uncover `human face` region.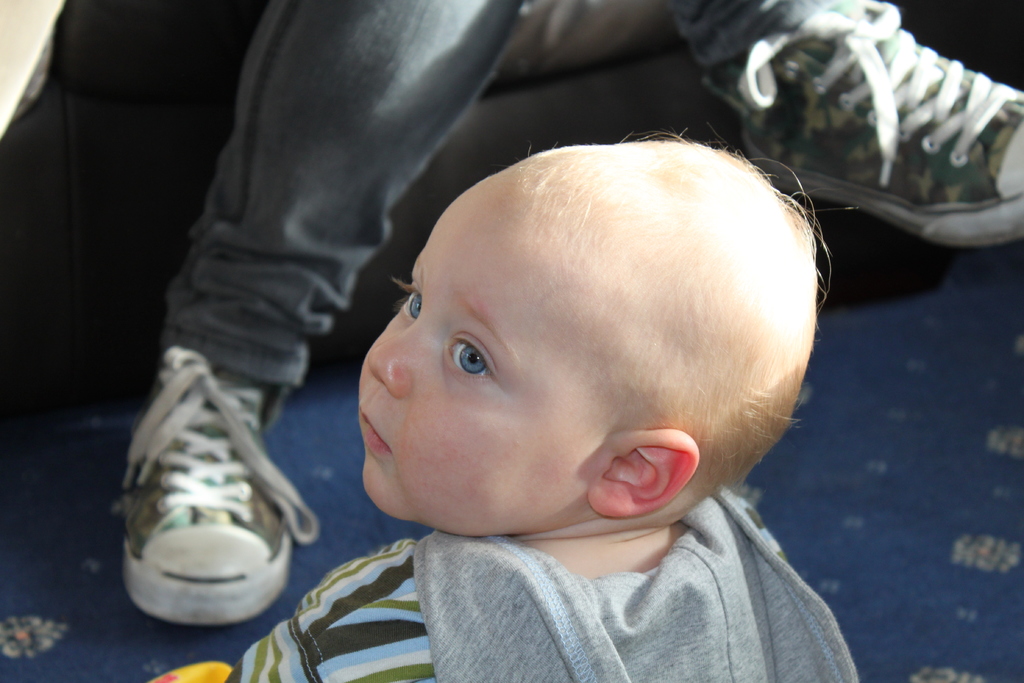
Uncovered: Rect(359, 185, 594, 537).
